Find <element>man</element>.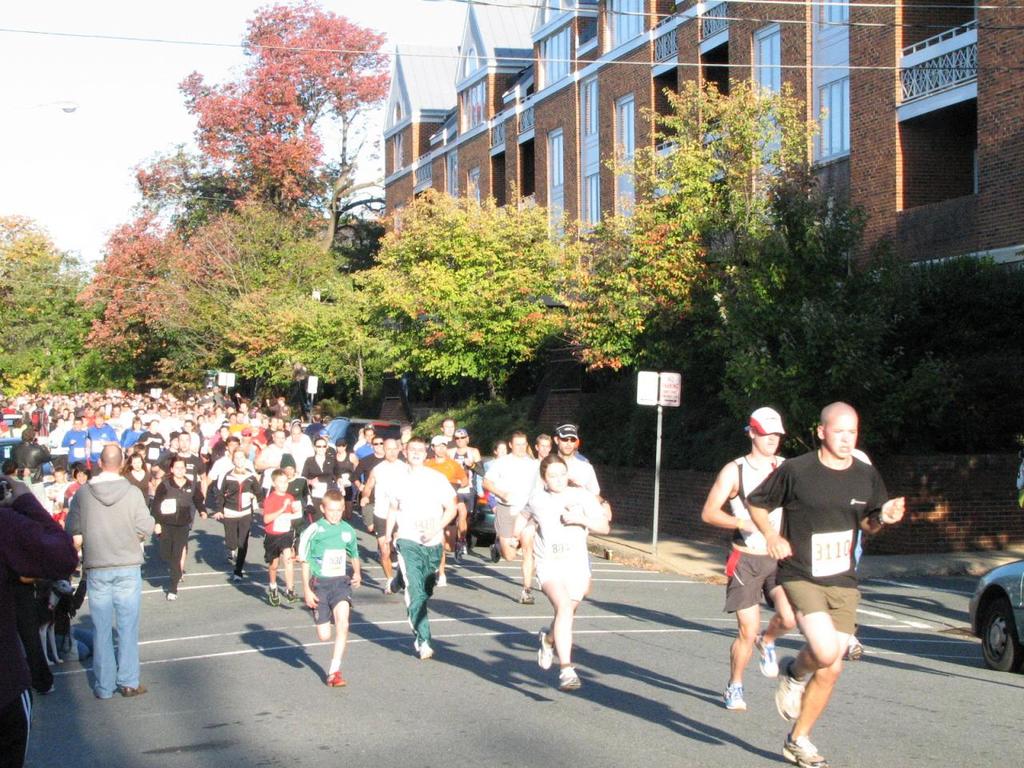
box(482, 422, 540, 574).
